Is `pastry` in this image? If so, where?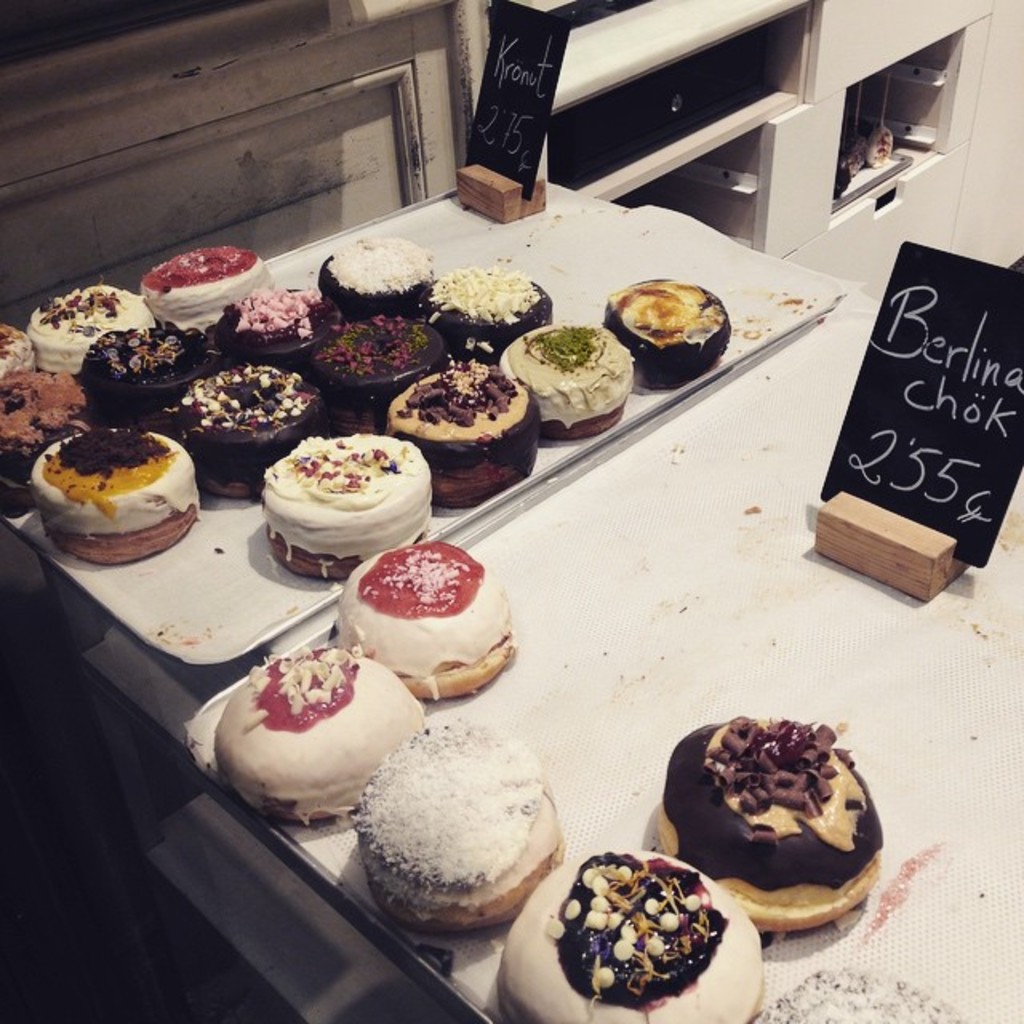
Yes, at bbox(168, 360, 323, 496).
